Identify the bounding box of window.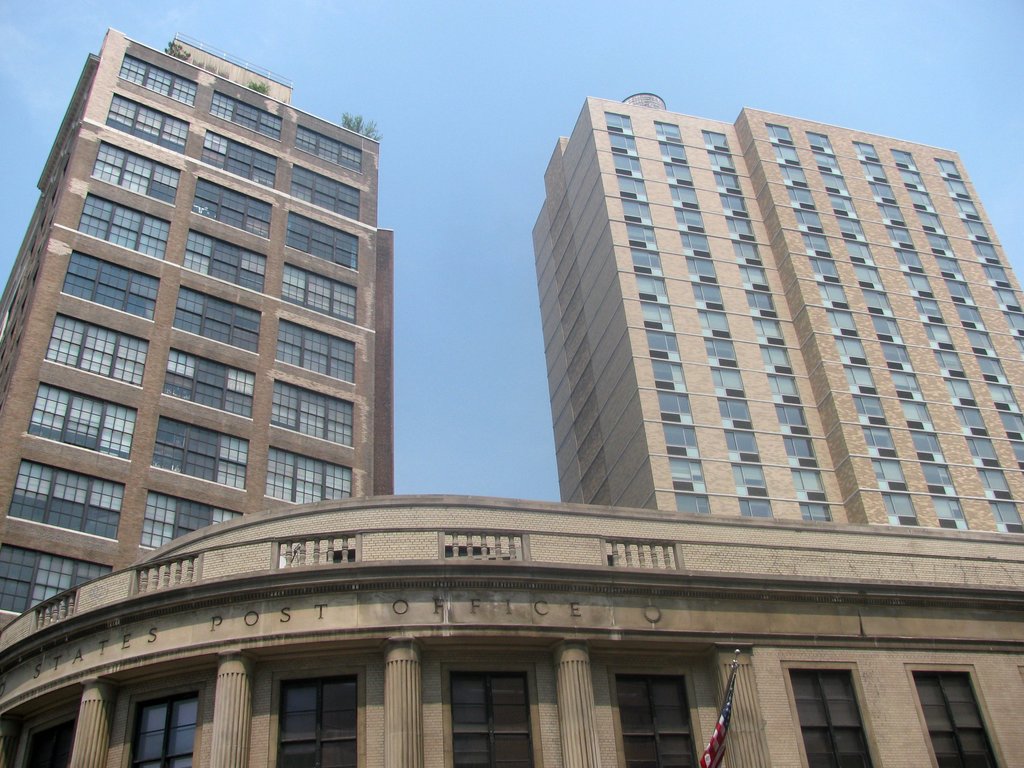
(213, 87, 283, 139).
